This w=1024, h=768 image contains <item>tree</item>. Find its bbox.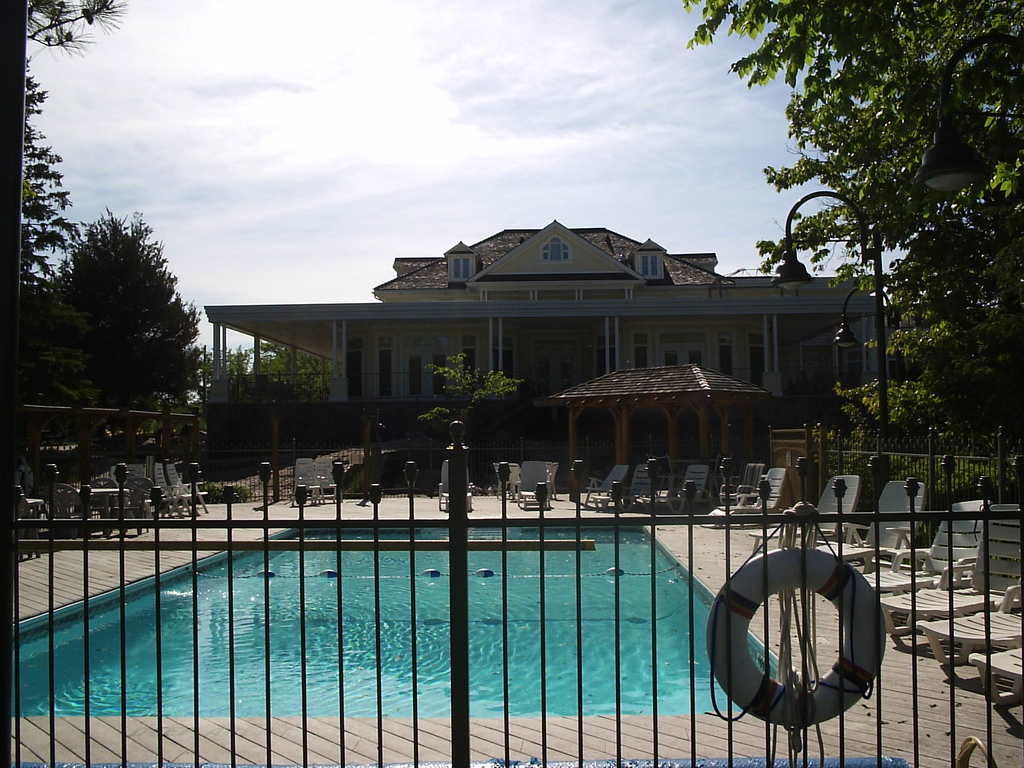
x1=417 y1=340 x2=510 y2=468.
